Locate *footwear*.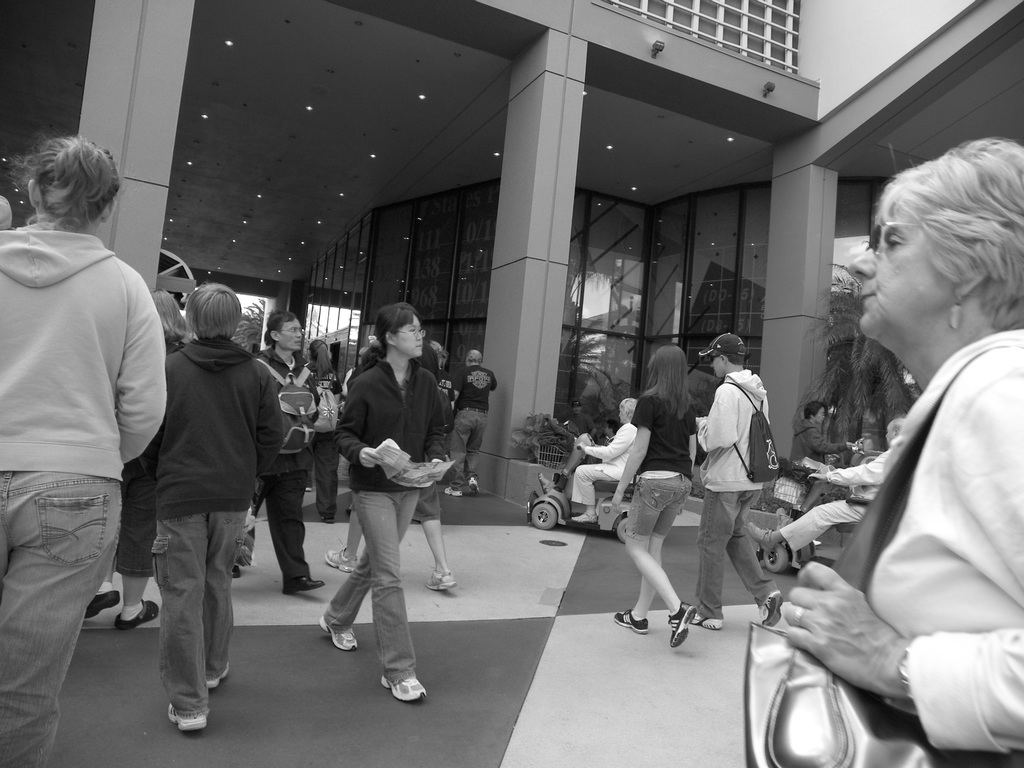
Bounding box: <bbox>83, 590, 119, 625</bbox>.
